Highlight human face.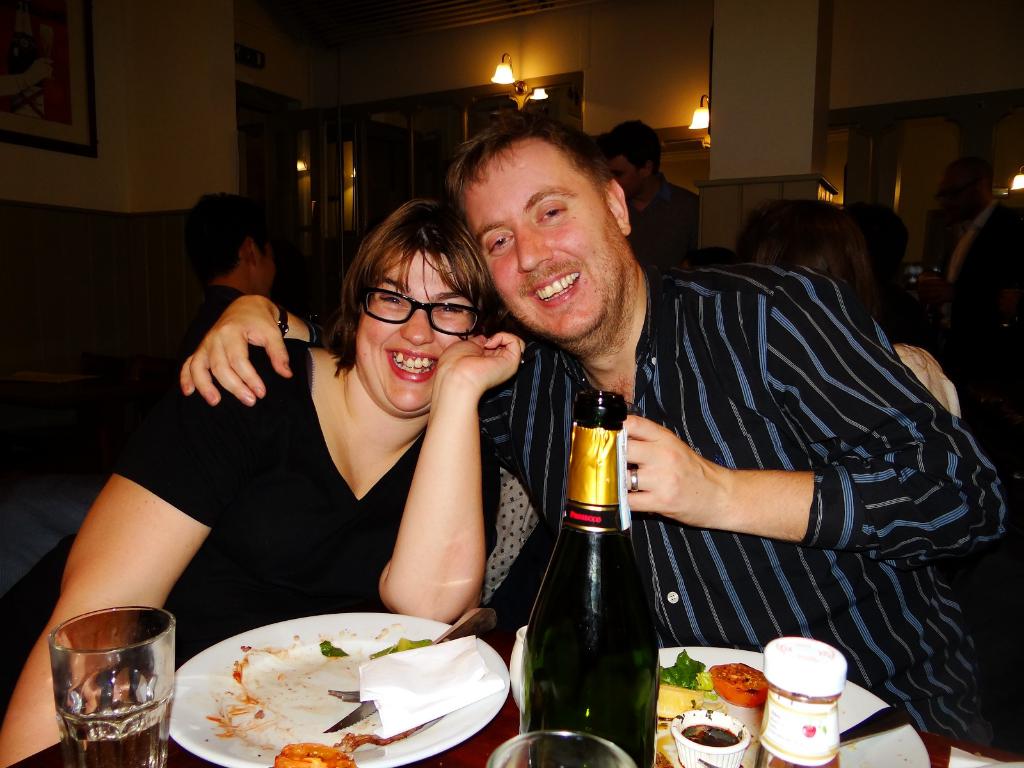
Highlighted region: left=266, top=239, right=275, bottom=287.
